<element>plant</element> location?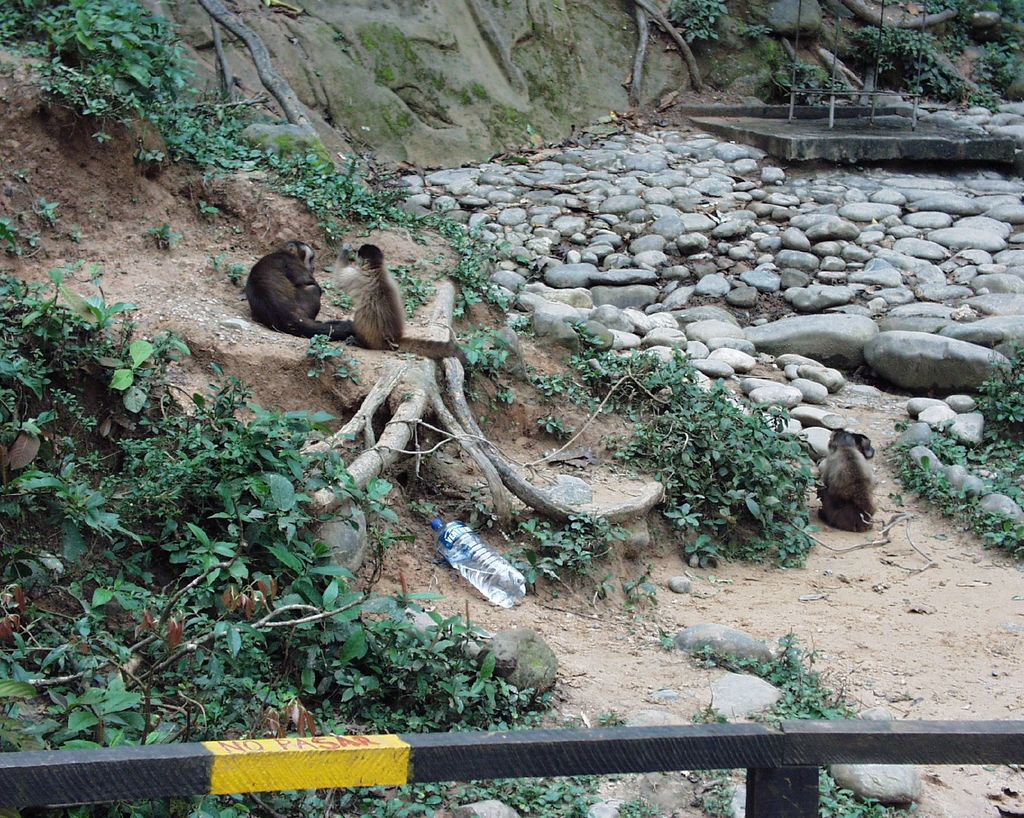
(3,218,40,254)
